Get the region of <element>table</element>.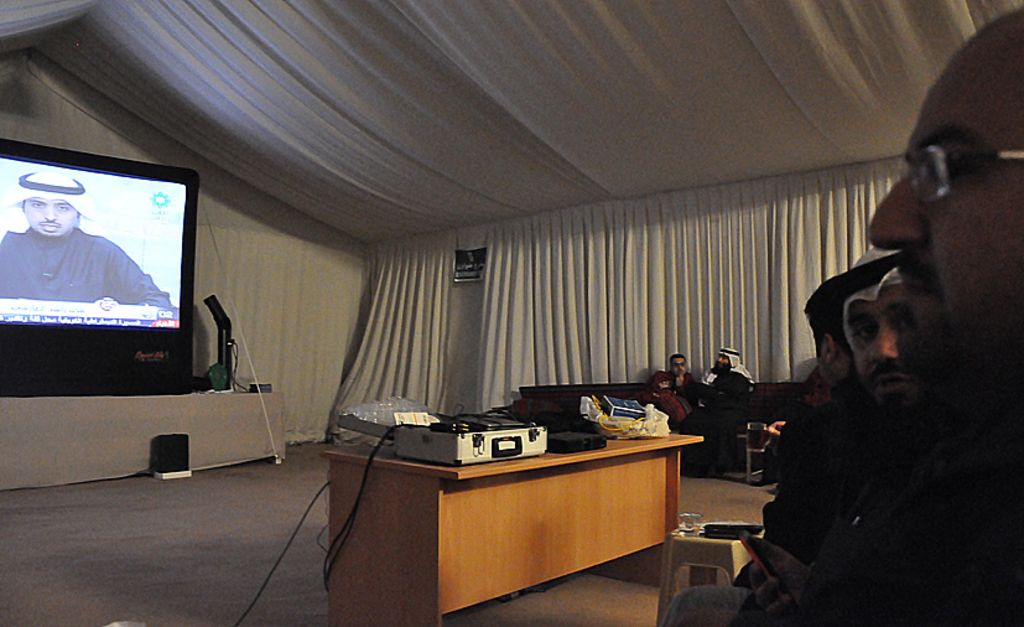
[306,409,671,626].
